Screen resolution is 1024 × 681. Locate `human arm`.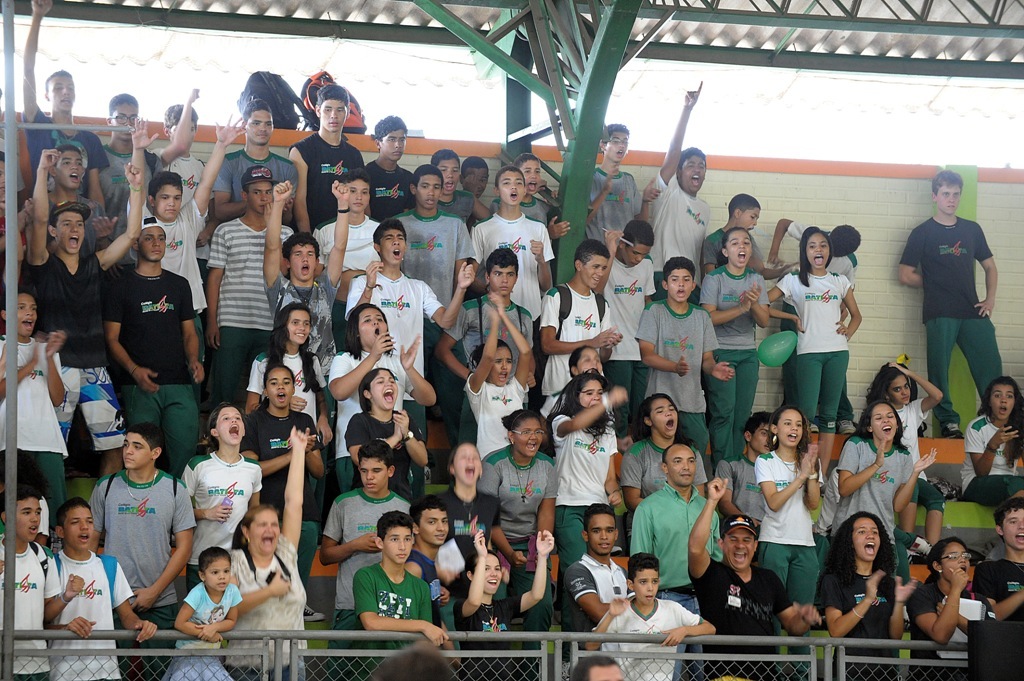
rect(765, 578, 821, 633).
